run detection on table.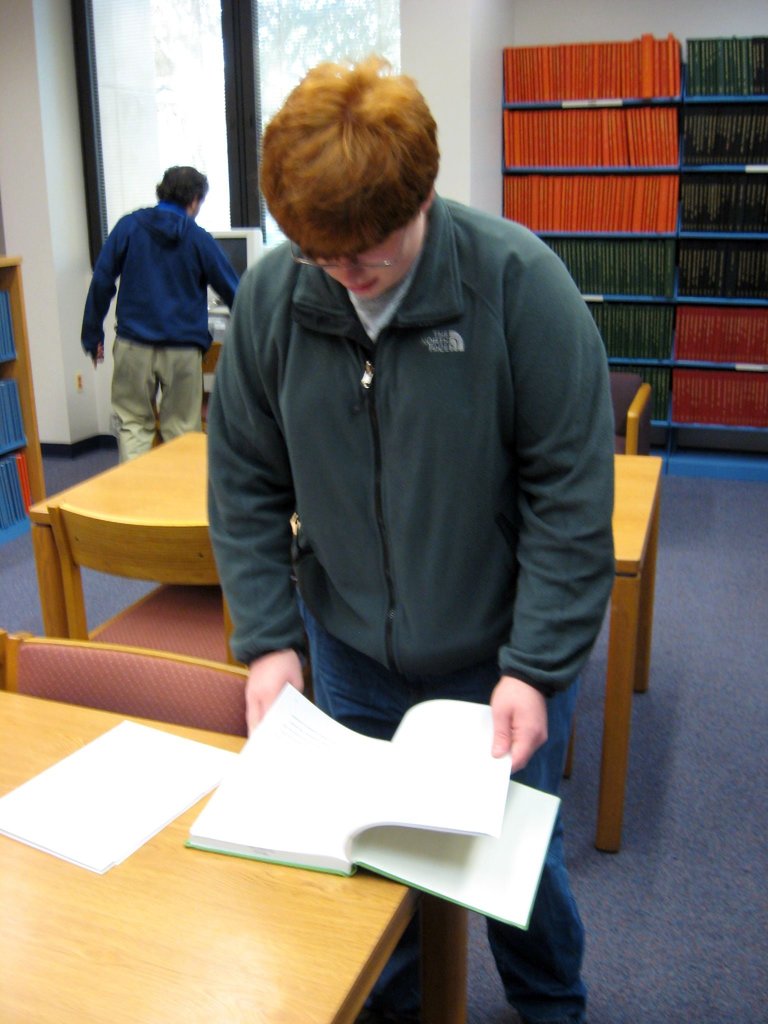
Result: [27,424,665,853].
